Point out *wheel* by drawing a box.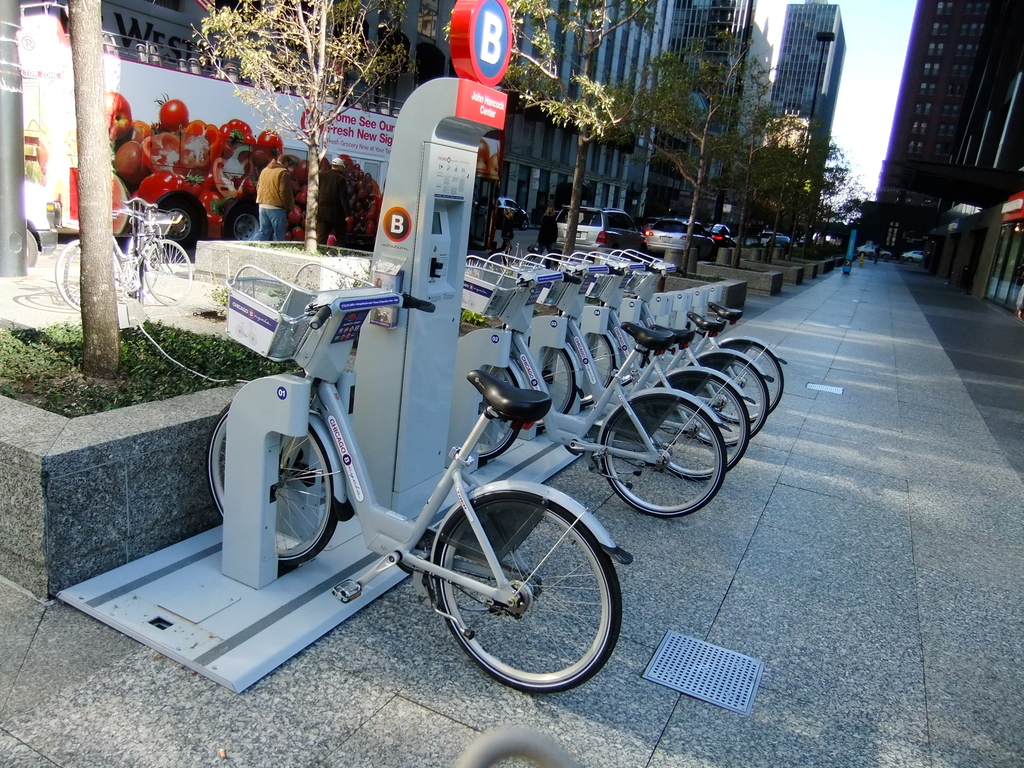
<bbox>143, 233, 197, 305</bbox>.
